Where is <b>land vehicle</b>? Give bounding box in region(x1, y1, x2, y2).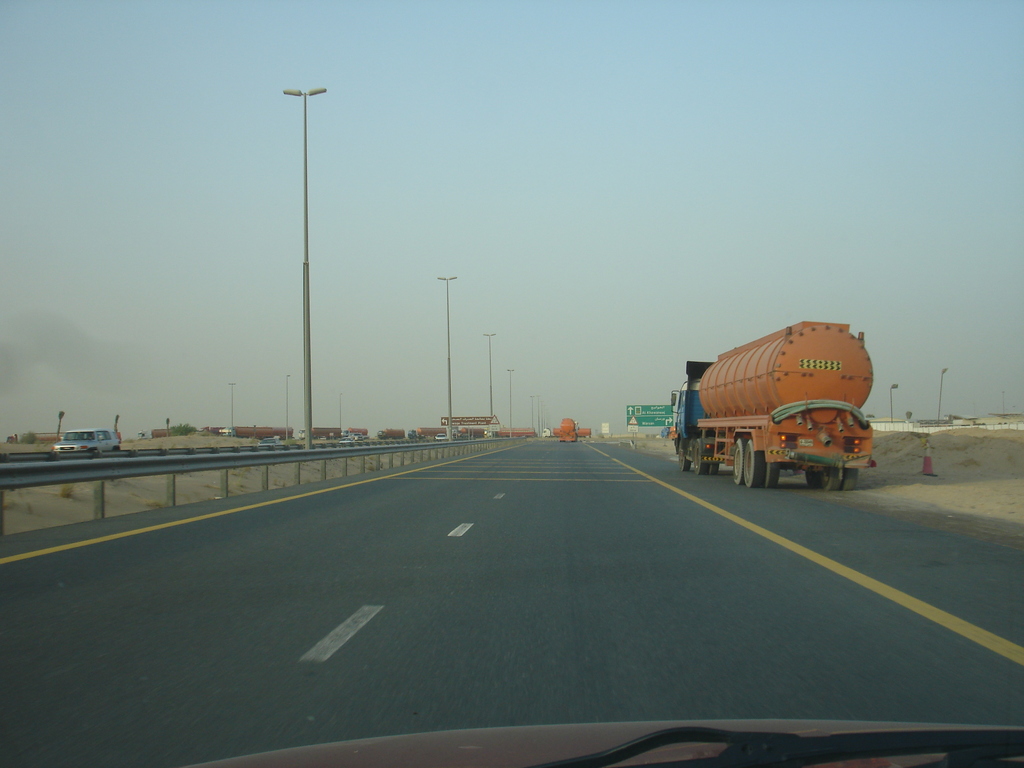
region(407, 424, 447, 439).
